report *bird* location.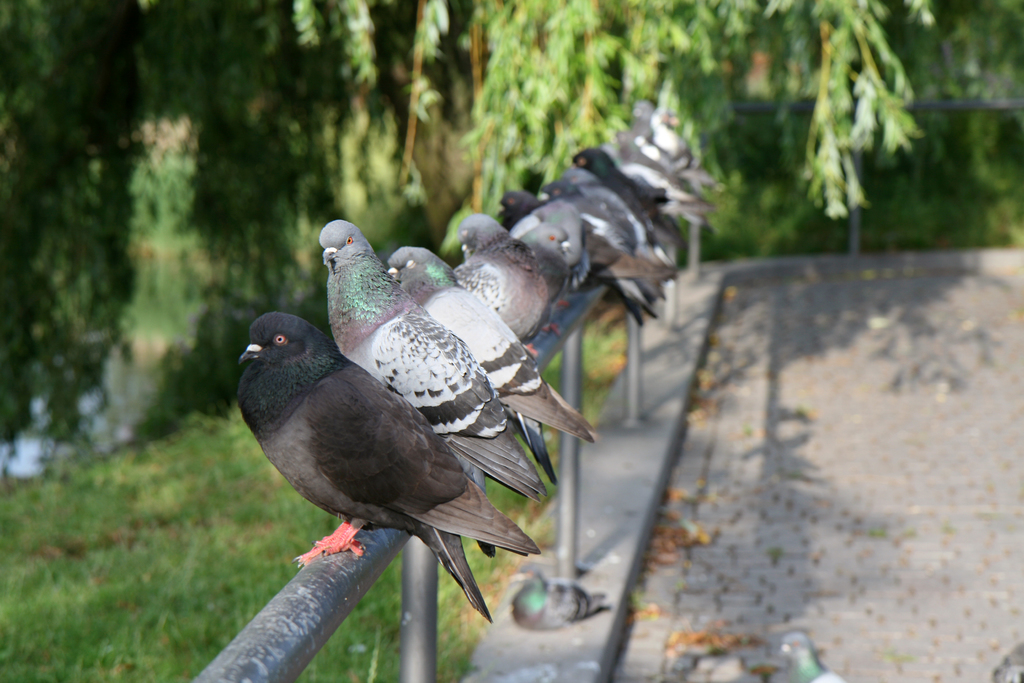
Report: x1=316, y1=217, x2=550, y2=503.
